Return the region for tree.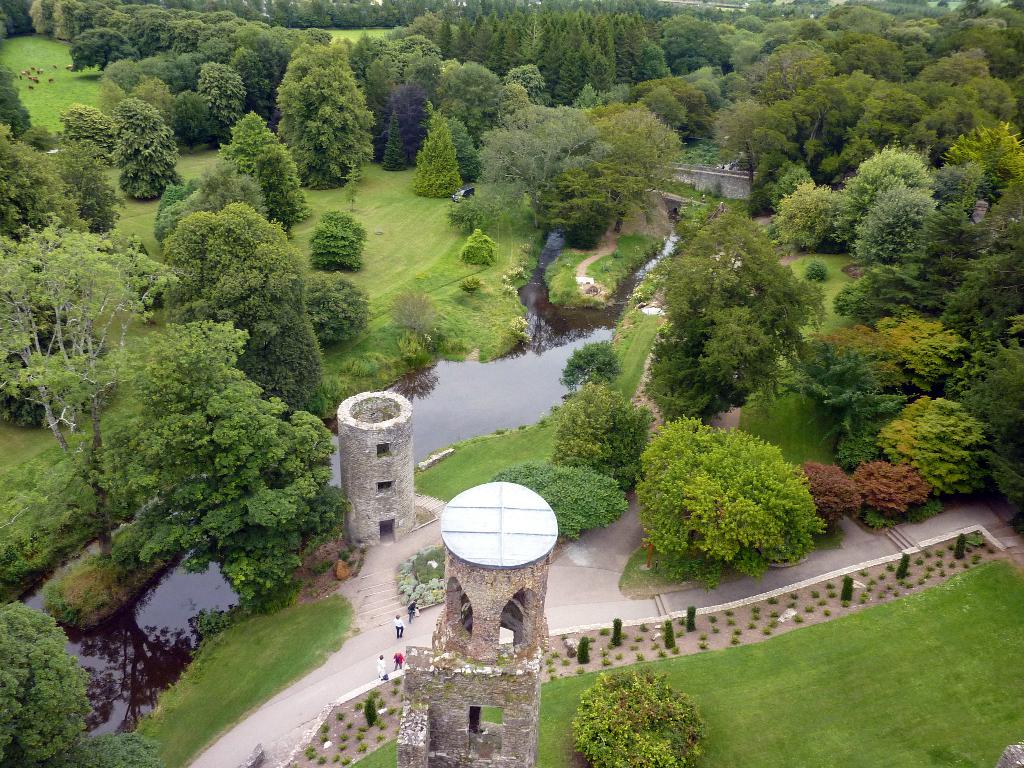
rect(925, 48, 996, 73).
